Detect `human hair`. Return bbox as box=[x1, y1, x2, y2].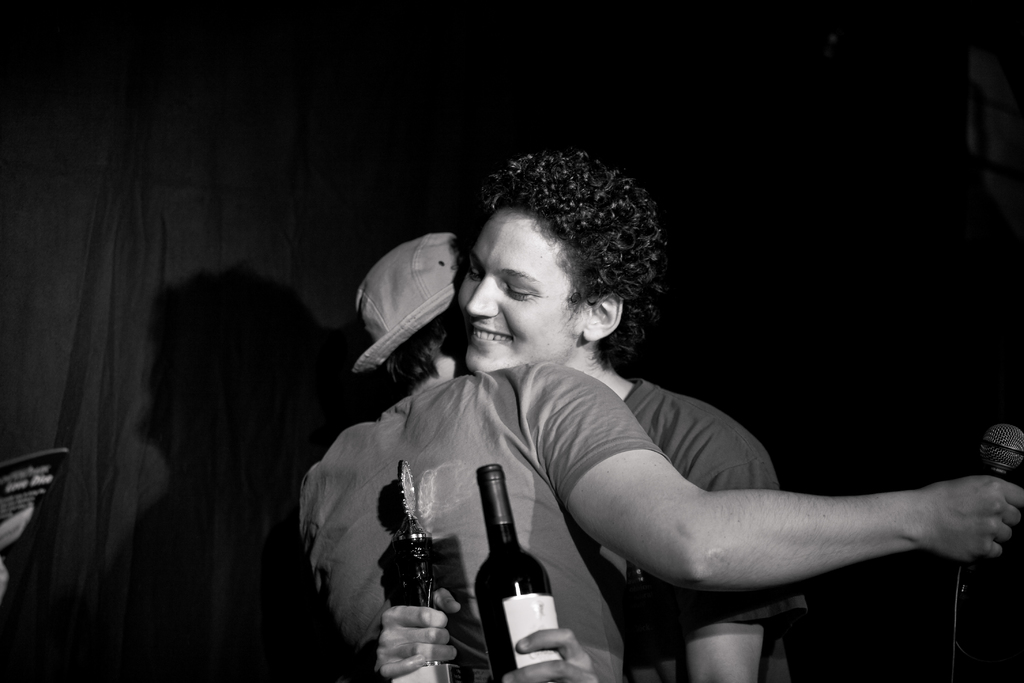
box=[378, 303, 459, 393].
